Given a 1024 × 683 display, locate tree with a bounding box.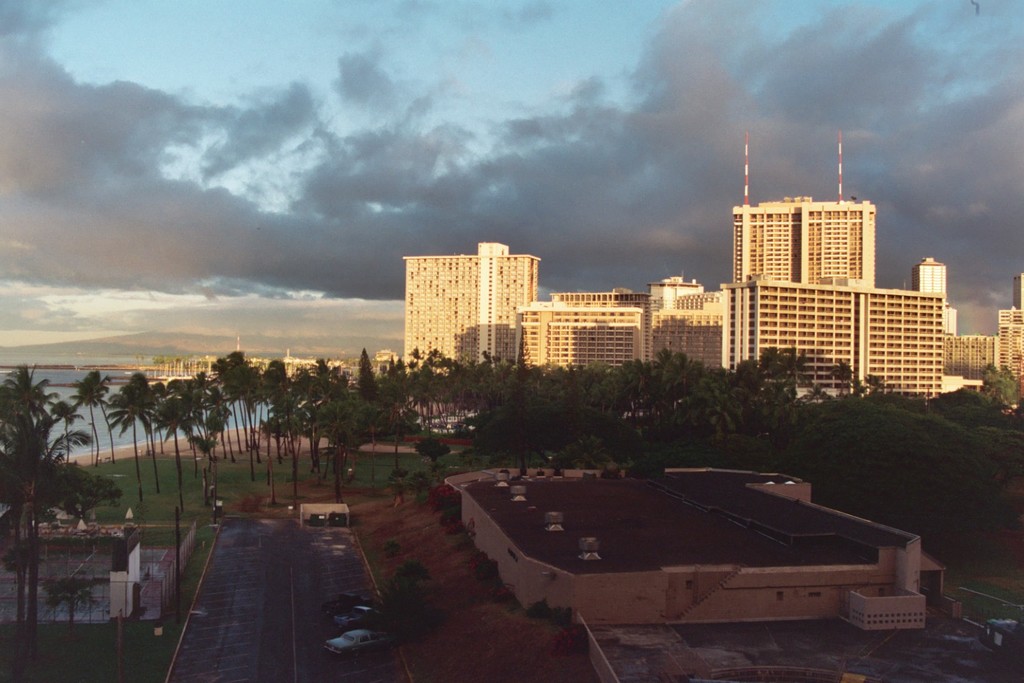
Located: bbox=[356, 344, 384, 448].
